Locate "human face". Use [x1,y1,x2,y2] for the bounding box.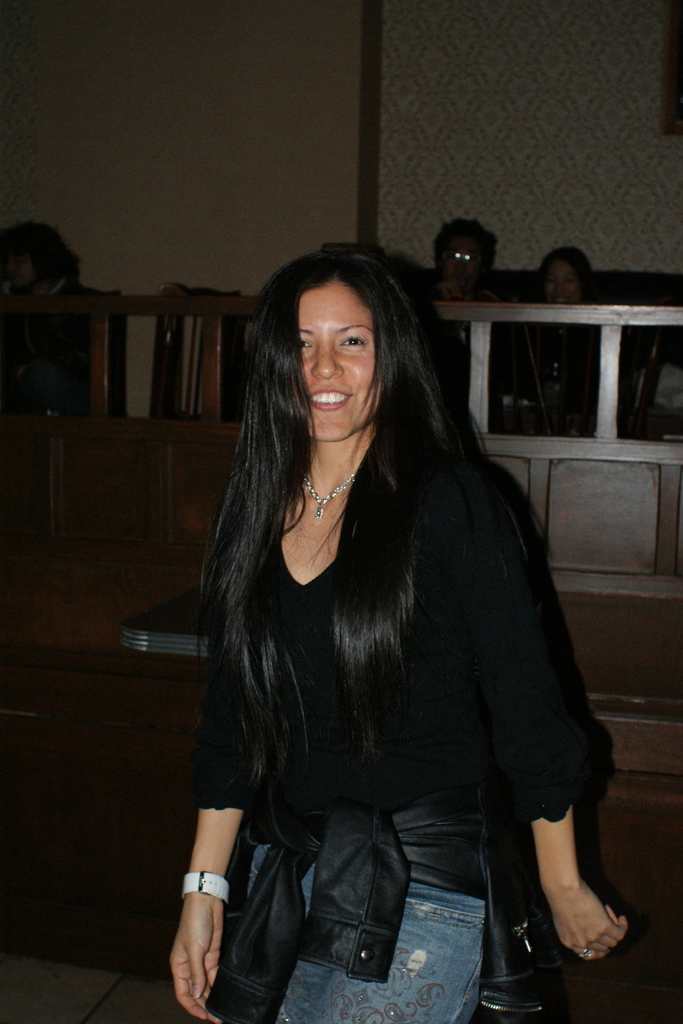
[279,278,387,440].
